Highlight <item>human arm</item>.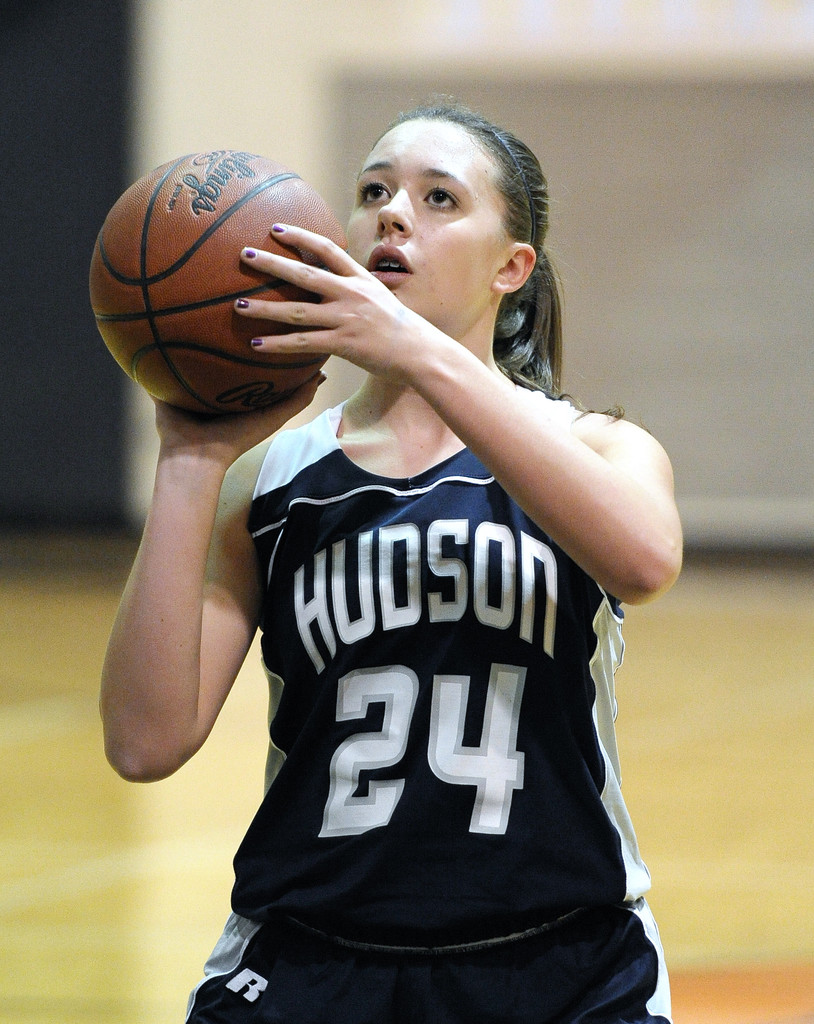
Highlighted region: box=[81, 323, 334, 792].
